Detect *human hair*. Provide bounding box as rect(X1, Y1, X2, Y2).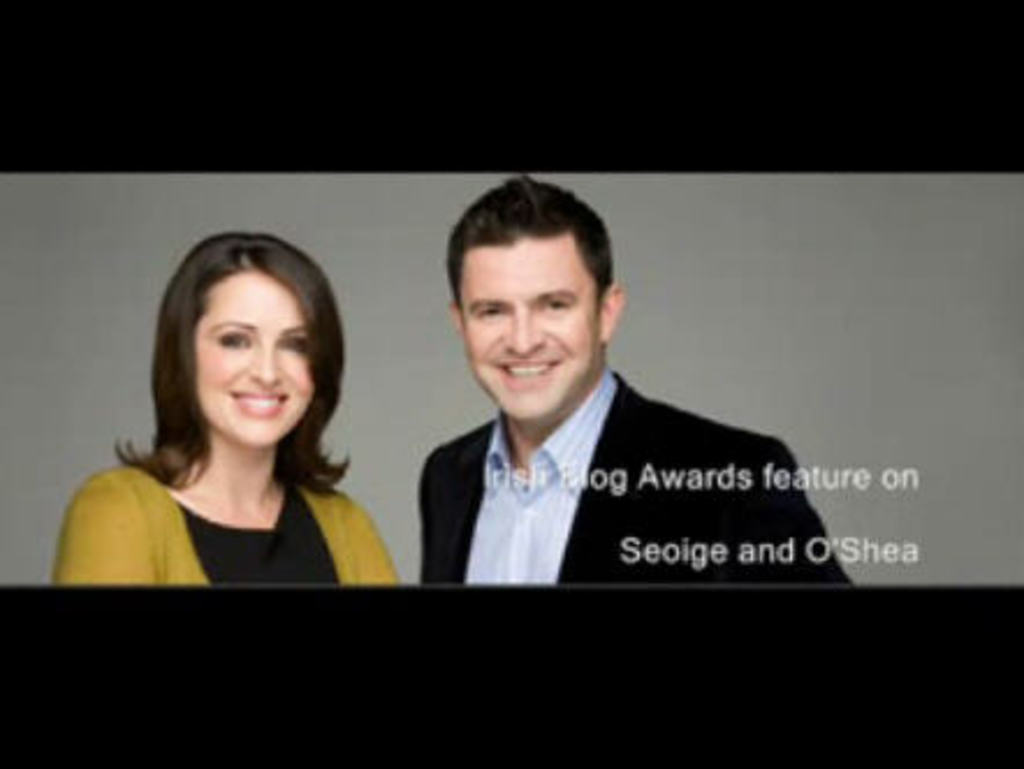
rect(445, 176, 614, 320).
